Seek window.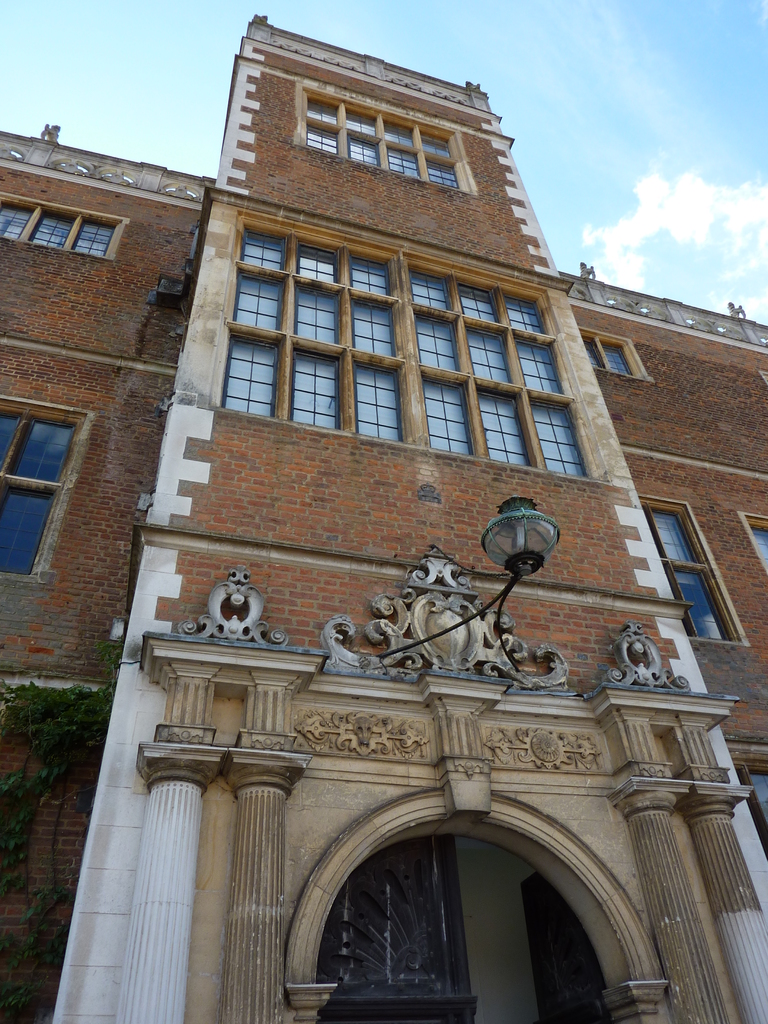
Rect(0, 188, 131, 266).
